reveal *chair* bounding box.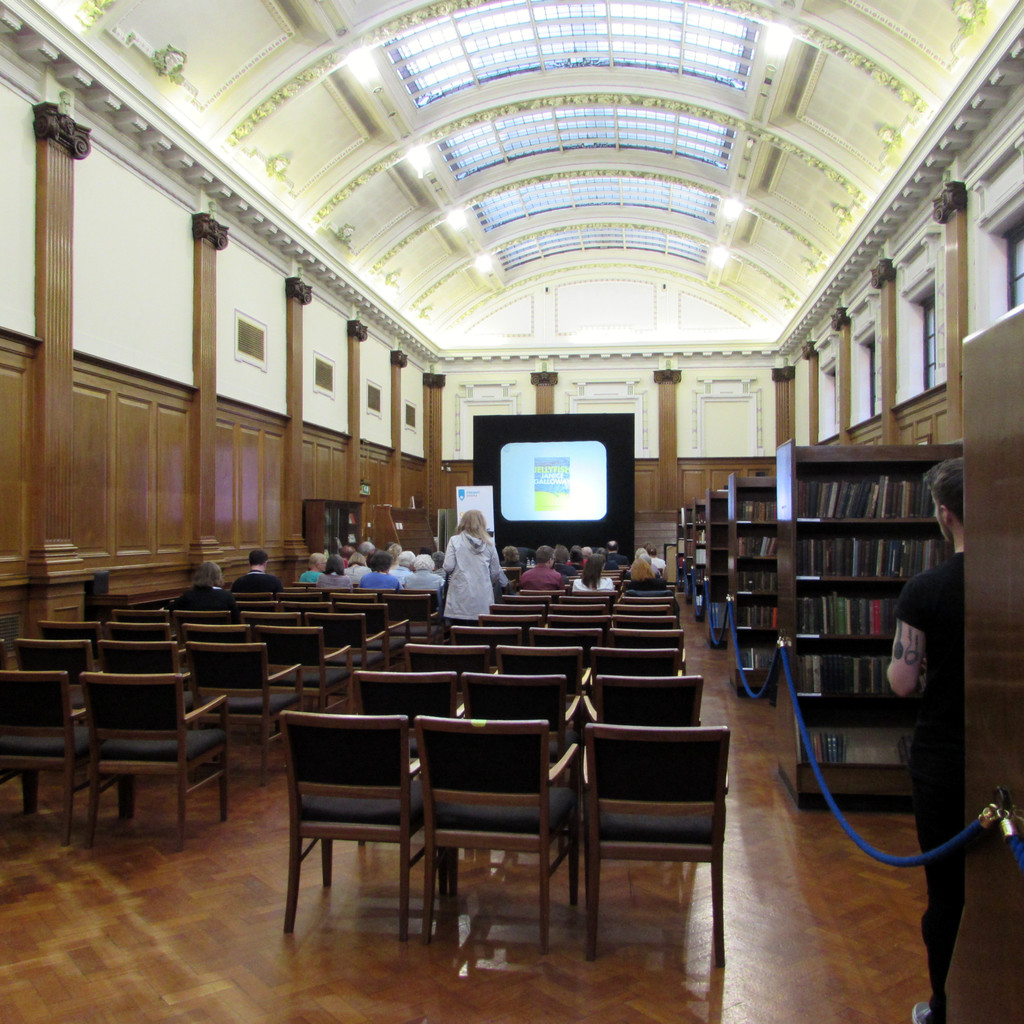
Revealed: left=186, top=643, right=305, bottom=795.
